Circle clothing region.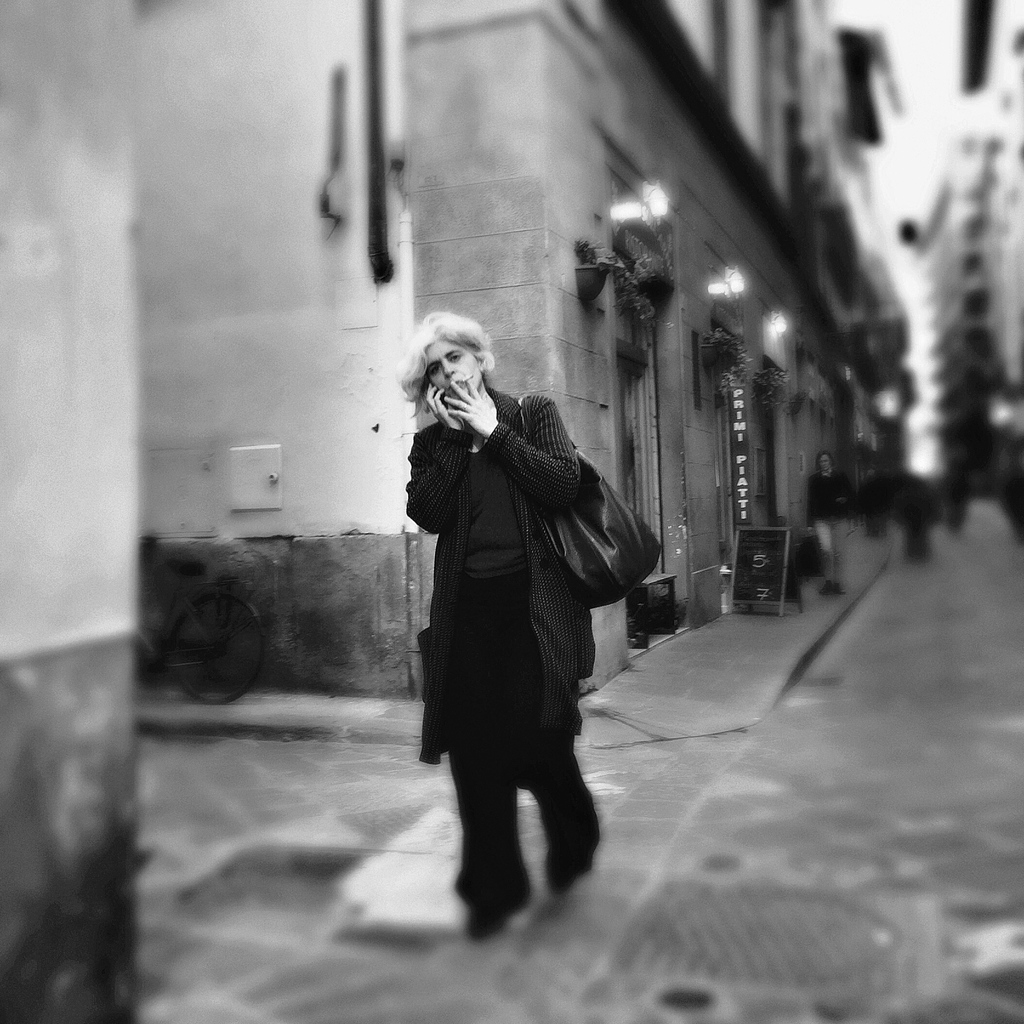
Region: BBox(392, 317, 607, 773).
